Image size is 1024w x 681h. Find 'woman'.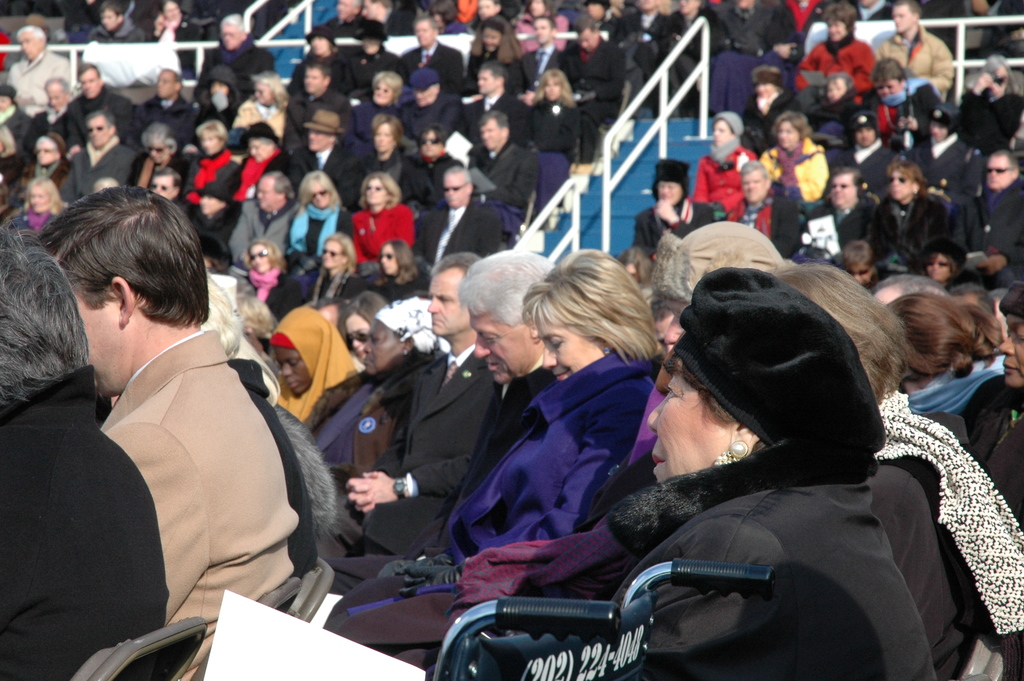
[x1=899, y1=286, x2=1009, y2=455].
